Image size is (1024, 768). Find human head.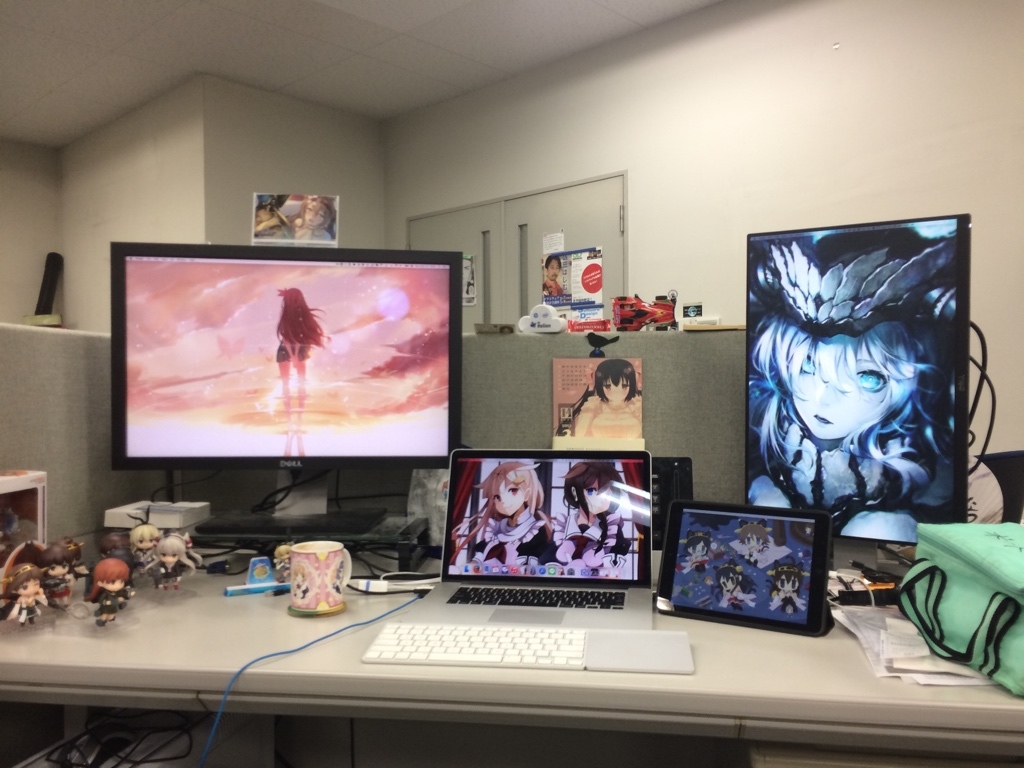
locate(41, 554, 76, 577).
